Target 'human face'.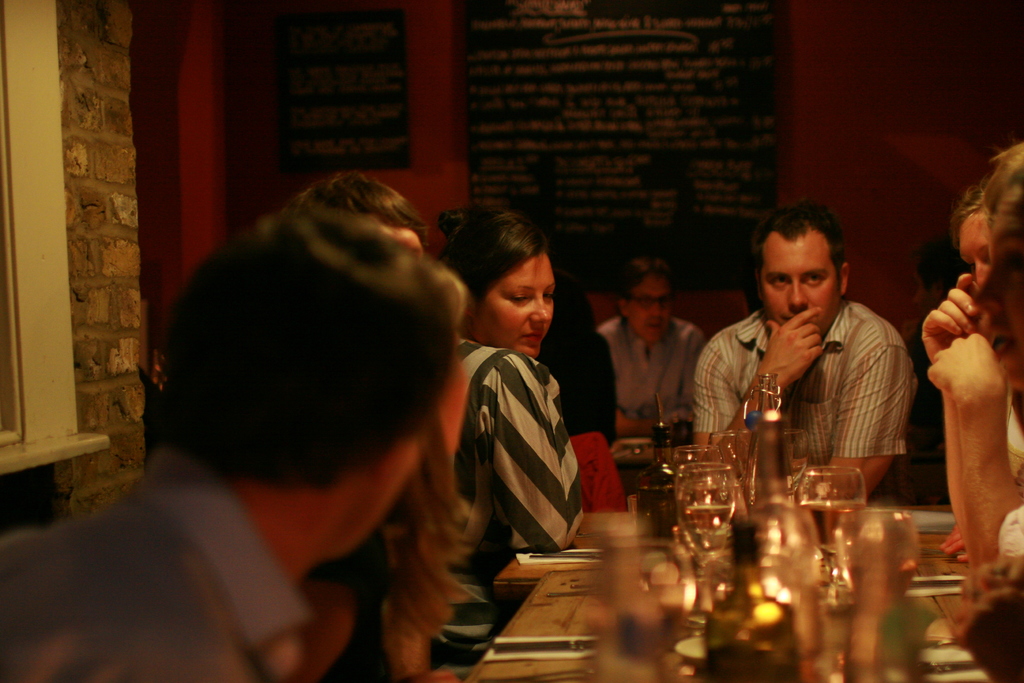
Target region: left=956, top=211, right=995, bottom=285.
